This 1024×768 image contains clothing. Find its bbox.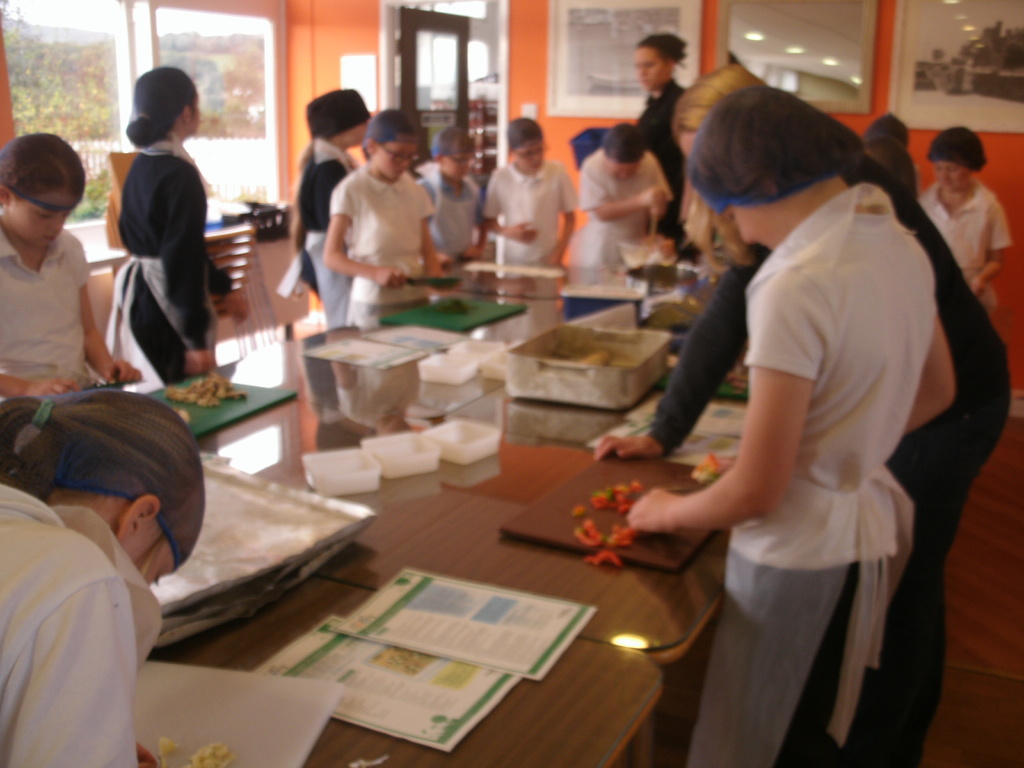
x1=683 y1=187 x2=936 y2=767.
